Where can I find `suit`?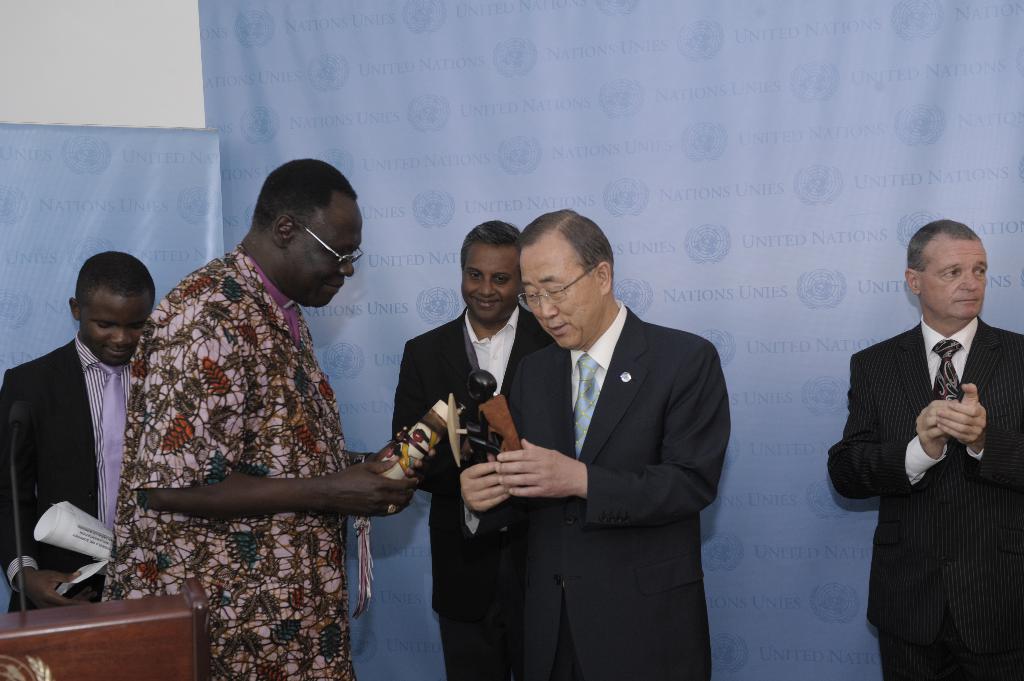
You can find it at (461, 298, 731, 680).
